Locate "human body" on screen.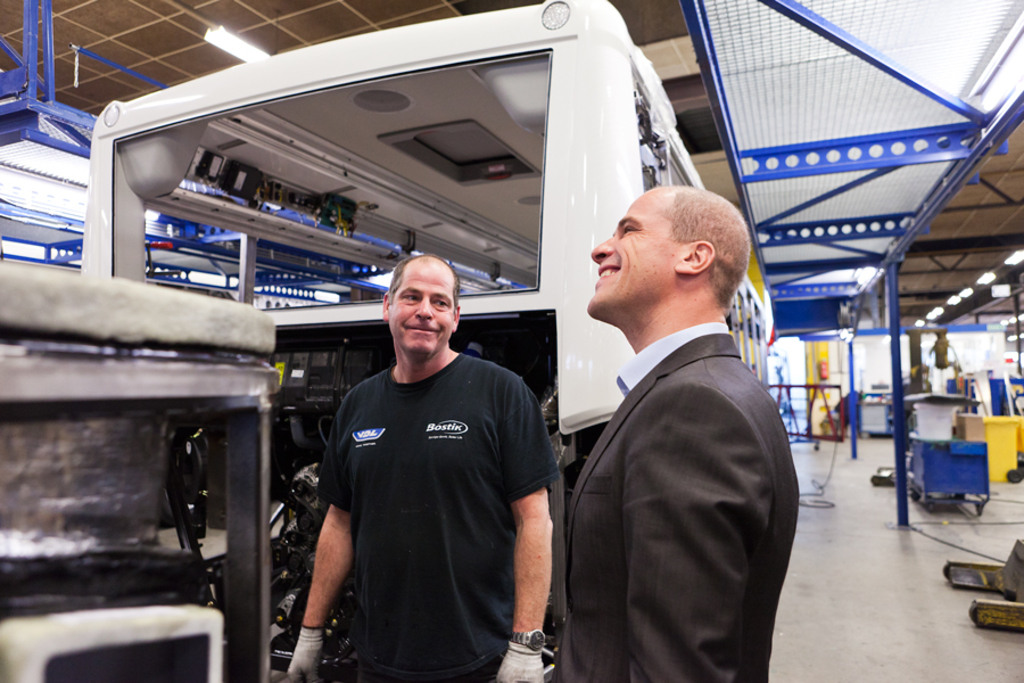
On screen at bbox=[286, 351, 560, 682].
